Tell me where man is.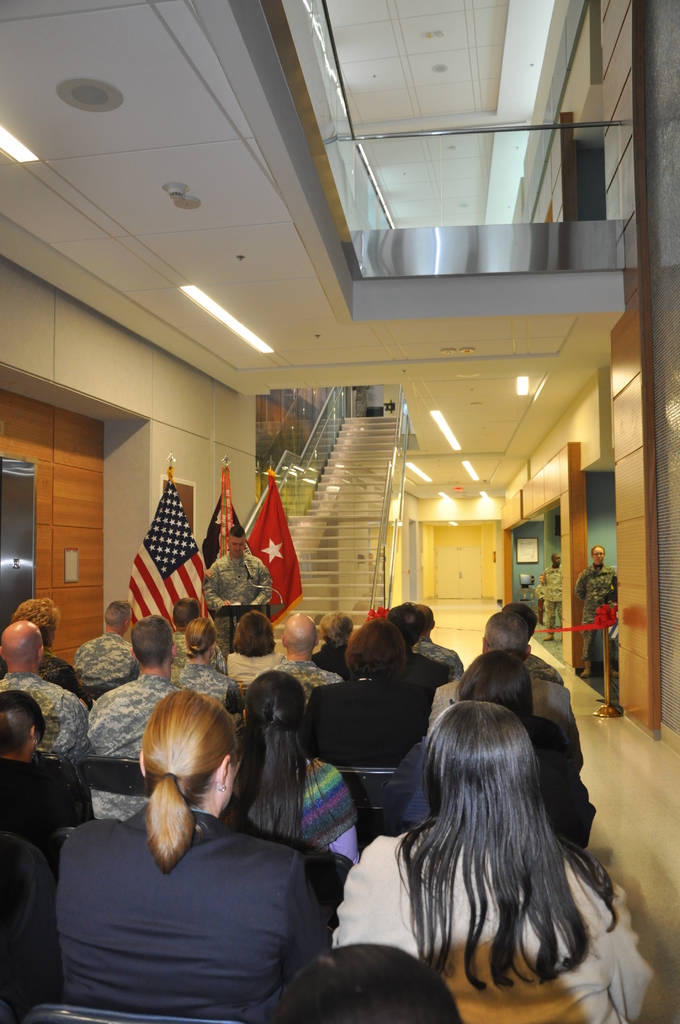
man is at 380,598,457,682.
